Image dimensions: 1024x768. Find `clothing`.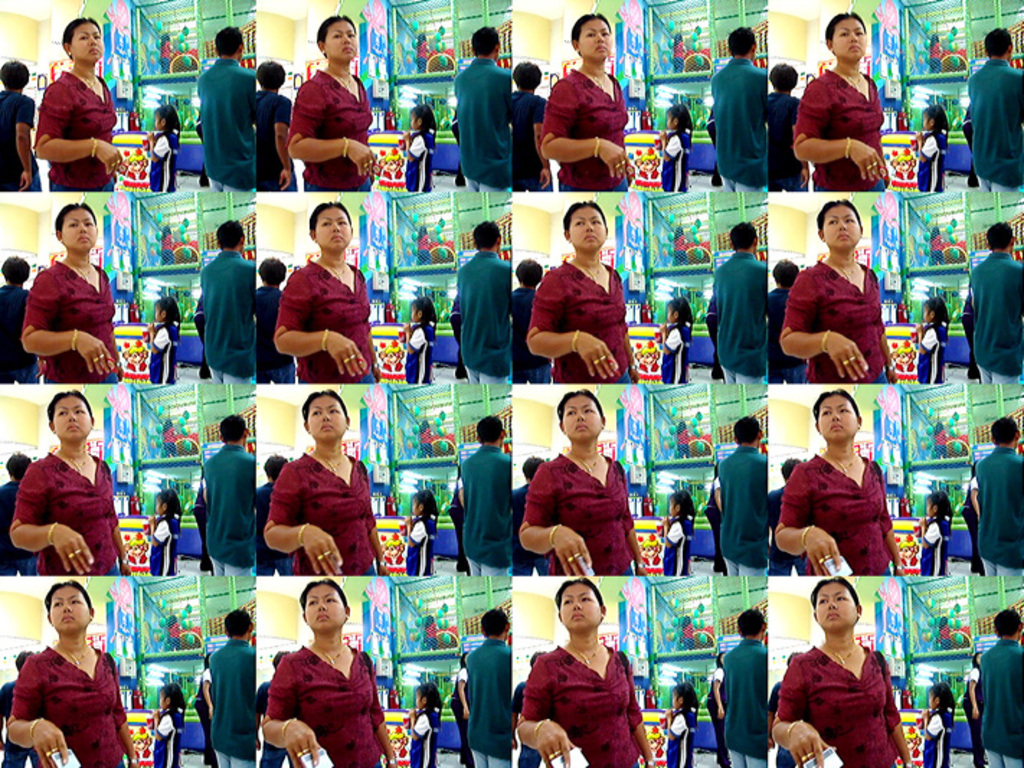
crop(32, 68, 115, 192).
